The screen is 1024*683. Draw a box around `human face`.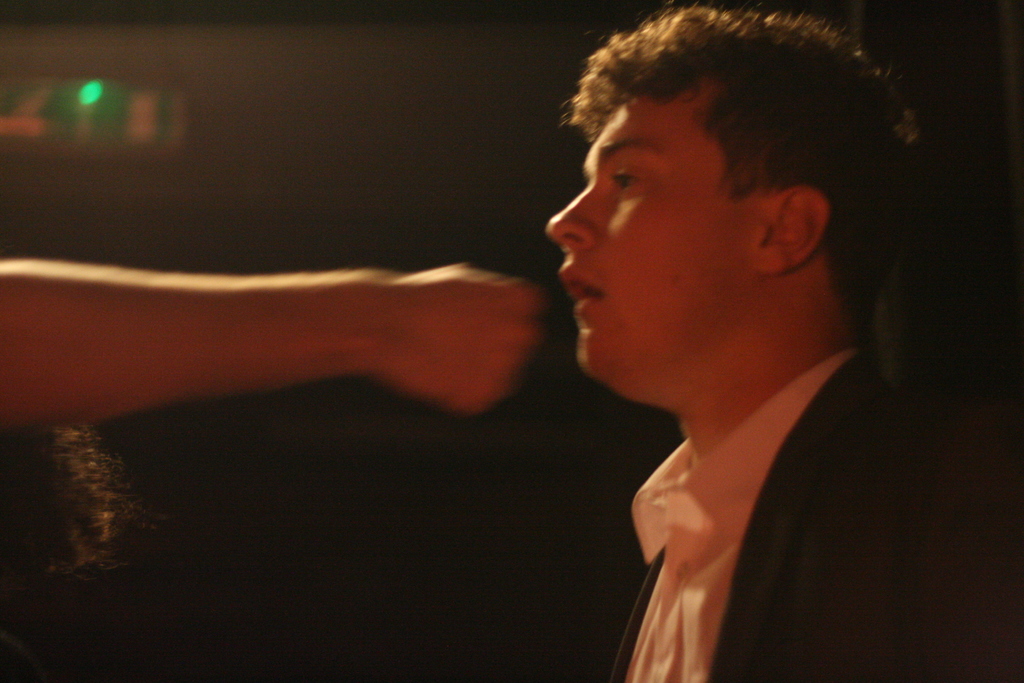
(x1=547, y1=93, x2=733, y2=372).
